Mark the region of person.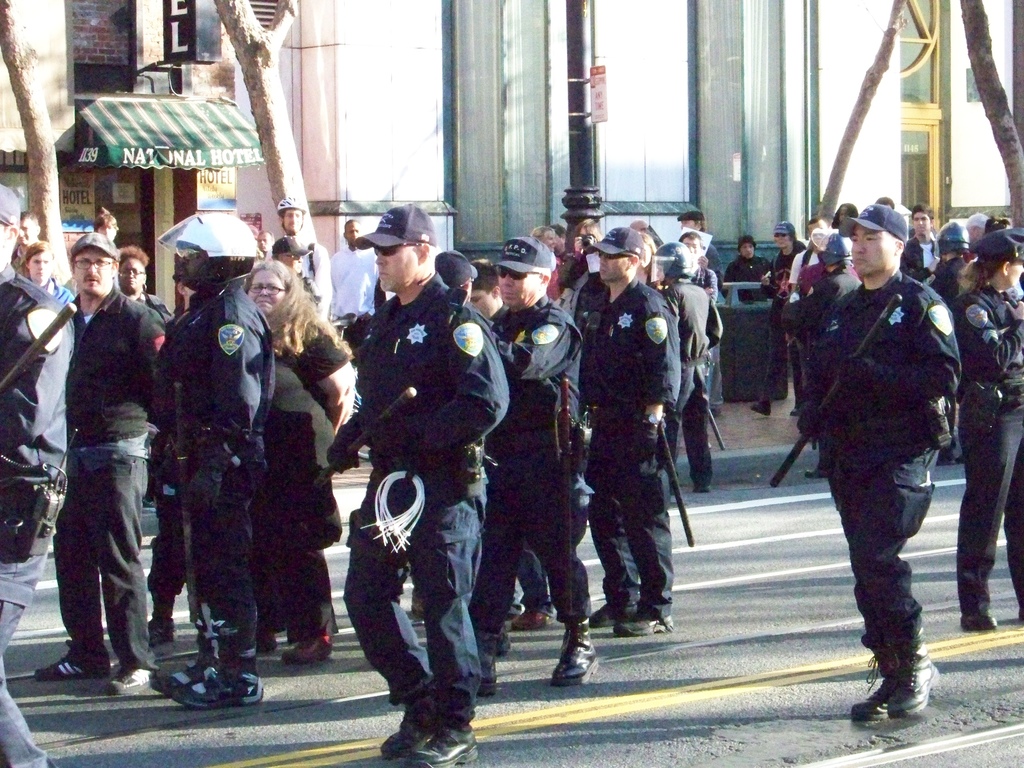
Region: (14, 240, 80, 312).
